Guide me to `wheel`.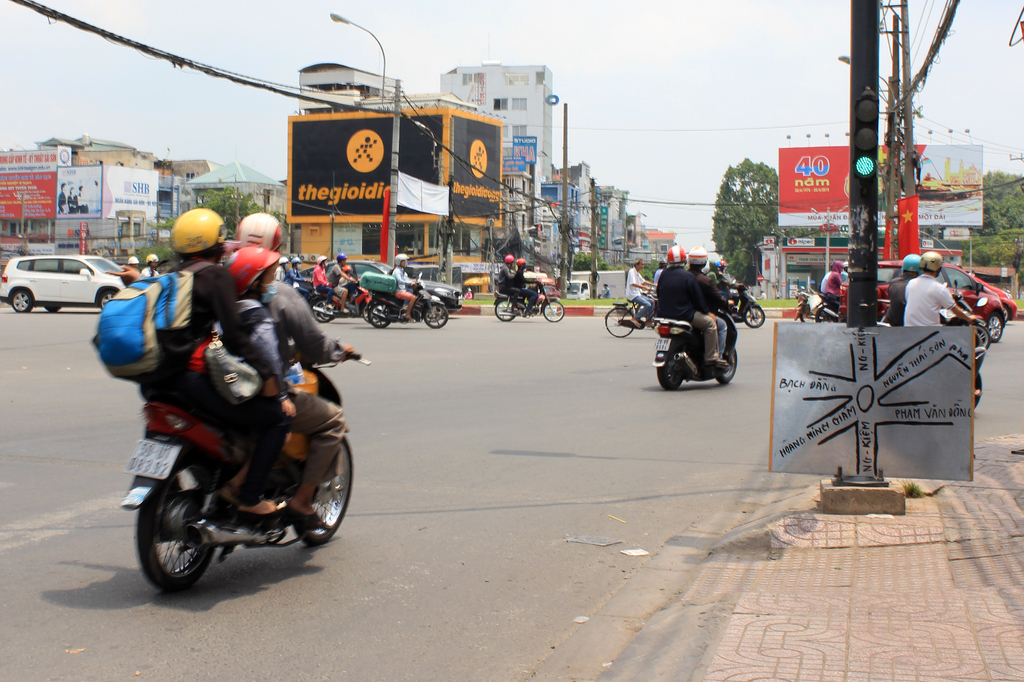
Guidance: region(368, 303, 390, 325).
